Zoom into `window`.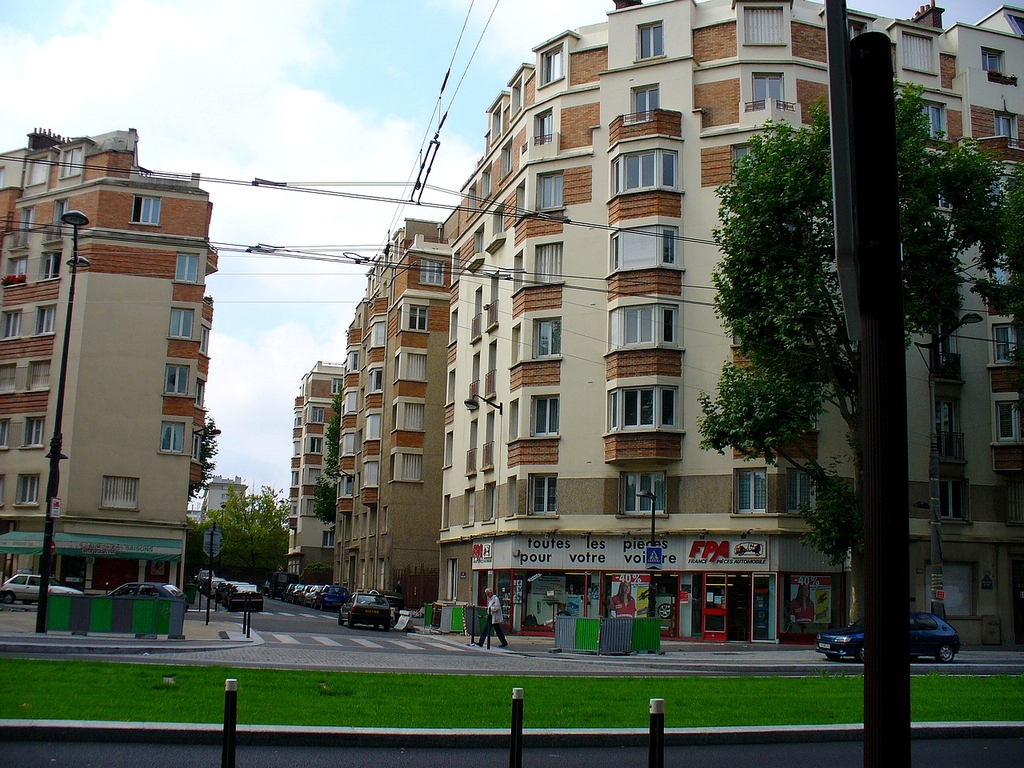
Zoom target: <box>984,48,1008,88</box>.
